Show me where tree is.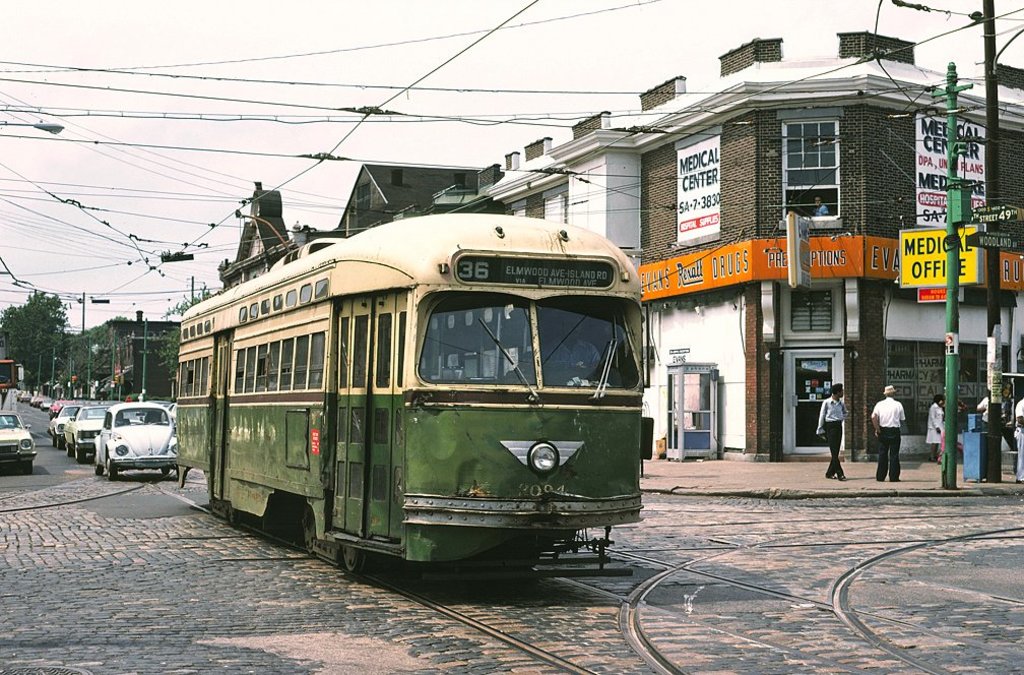
tree is at crop(81, 305, 136, 379).
